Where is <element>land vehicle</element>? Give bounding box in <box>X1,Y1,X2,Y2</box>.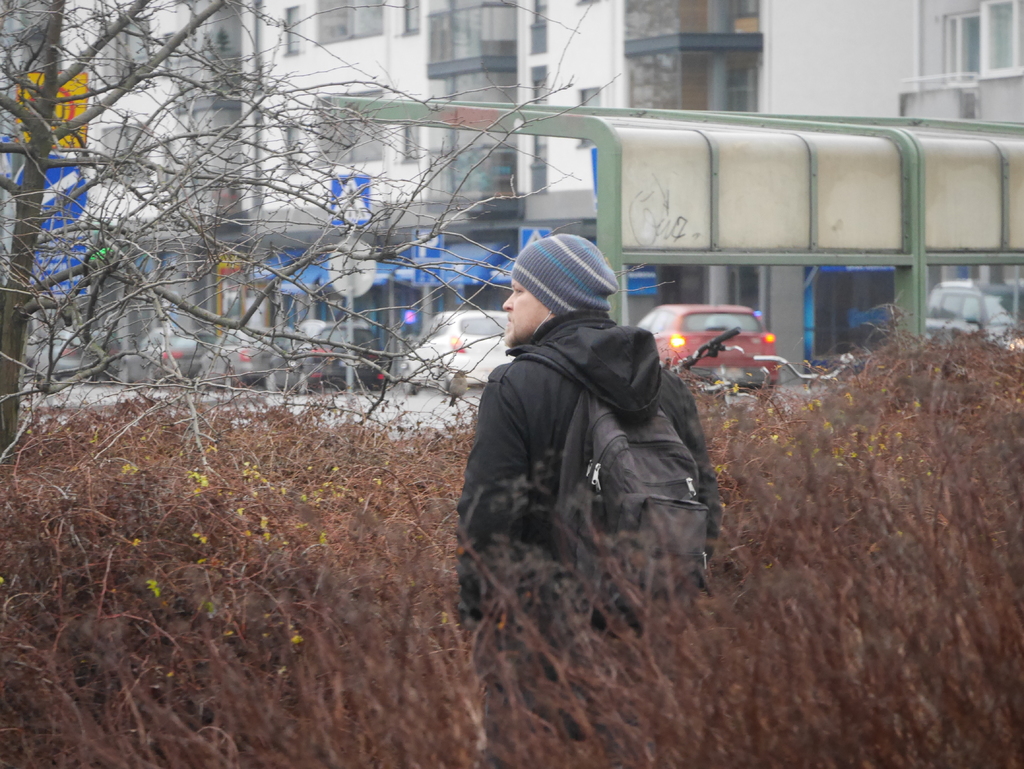
<box>265,312,388,392</box>.
